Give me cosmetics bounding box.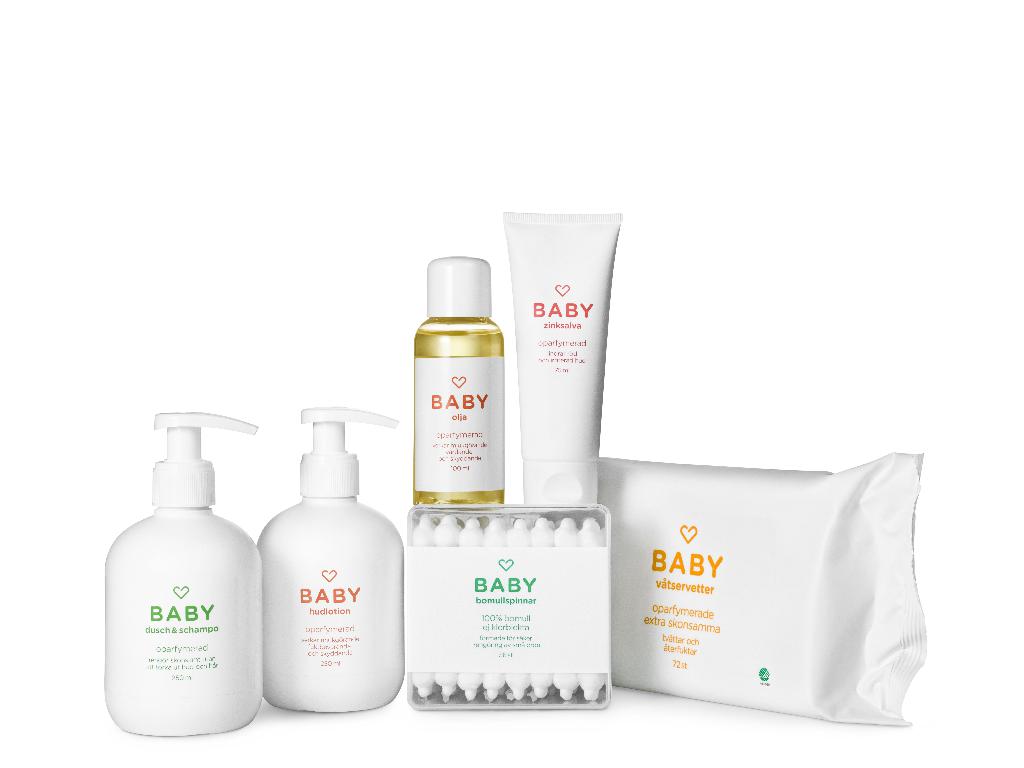
left=100, top=405, right=271, bottom=732.
